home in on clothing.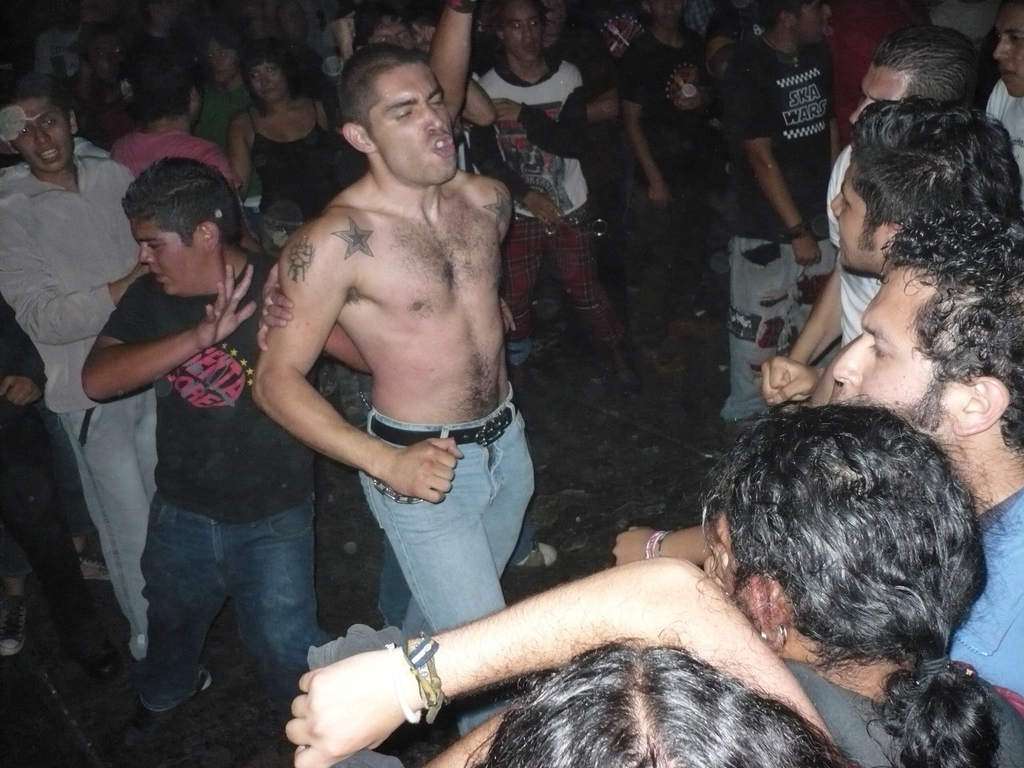
Homed in at [980,86,1023,186].
